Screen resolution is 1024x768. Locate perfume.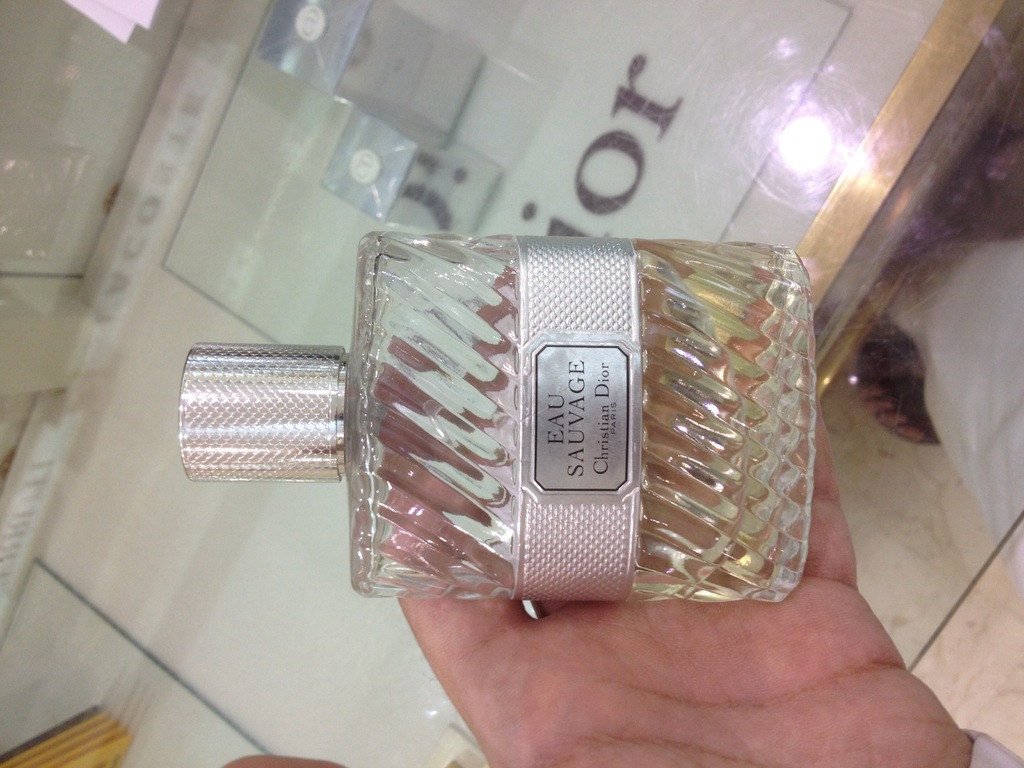
Rect(180, 227, 812, 595).
